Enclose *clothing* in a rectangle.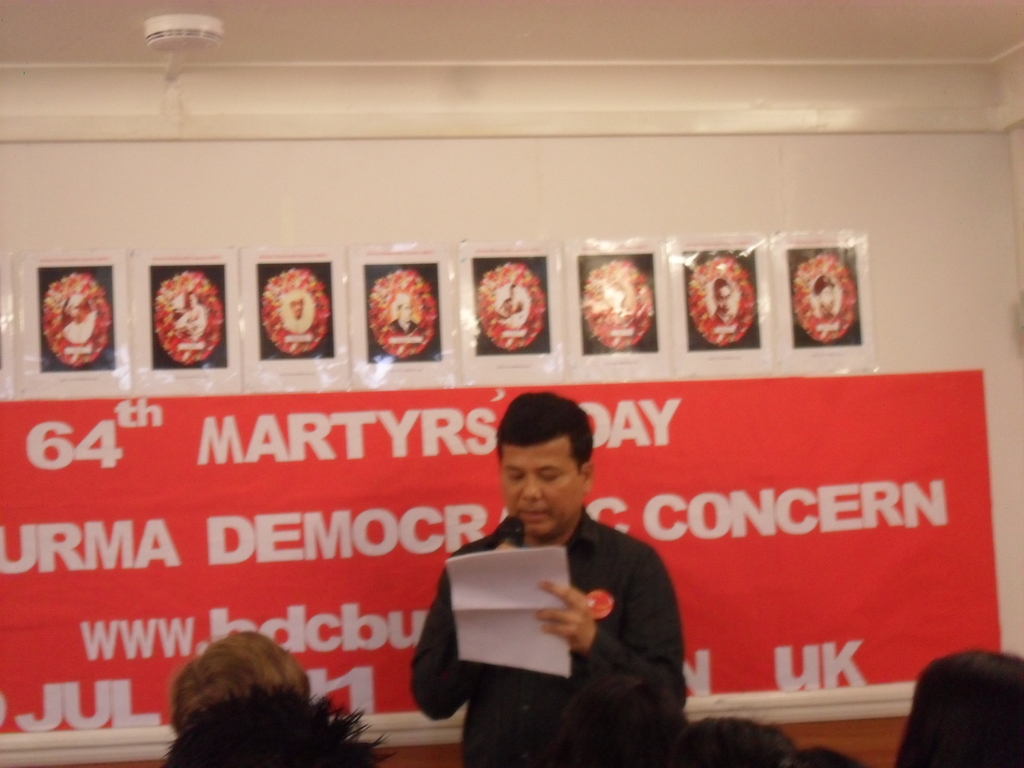
l=714, t=307, r=737, b=324.
